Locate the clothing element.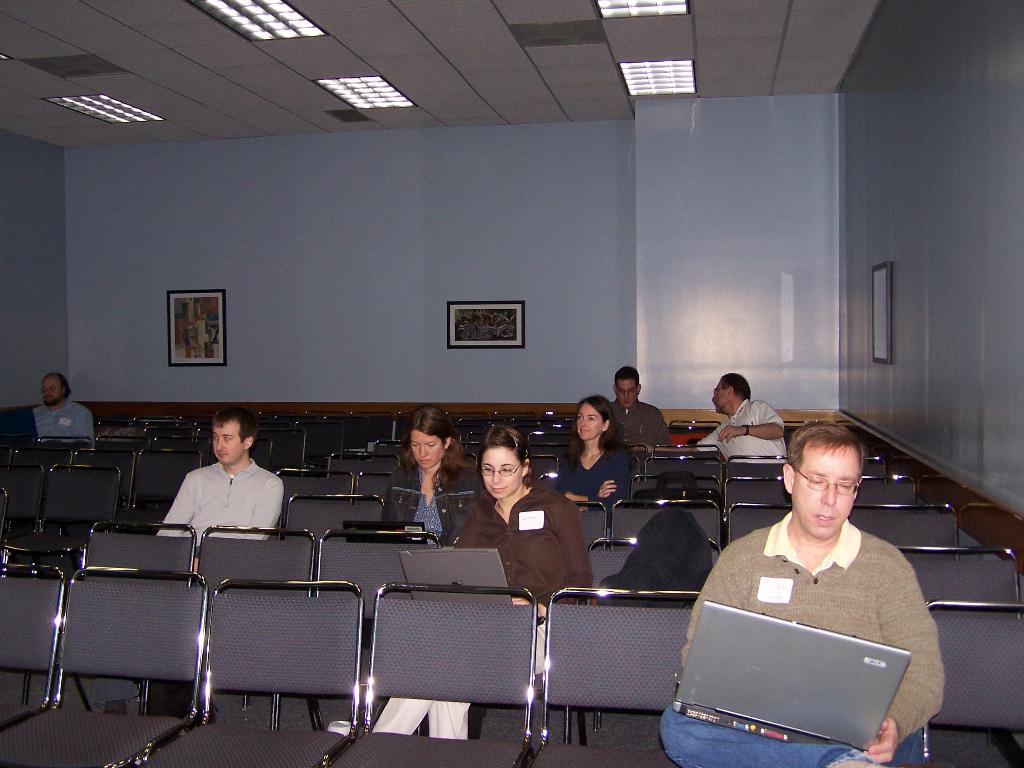
Element bbox: l=389, t=463, r=481, b=555.
